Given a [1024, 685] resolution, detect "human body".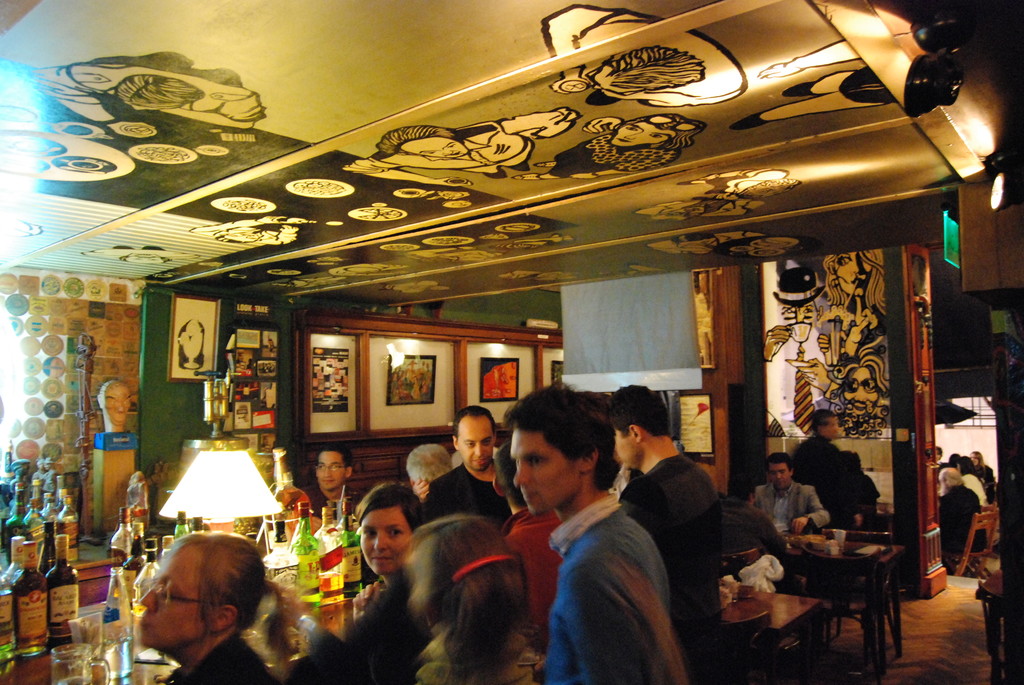
detection(749, 481, 826, 532).
